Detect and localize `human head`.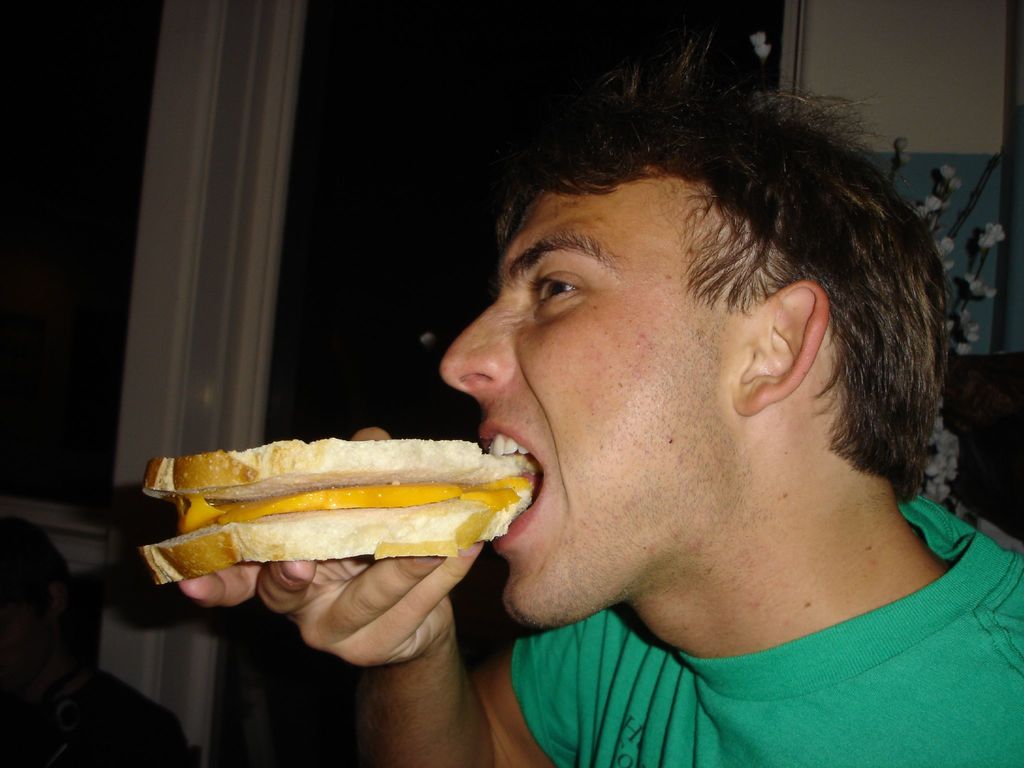
Localized at select_region(412, 104, 893, 530).
